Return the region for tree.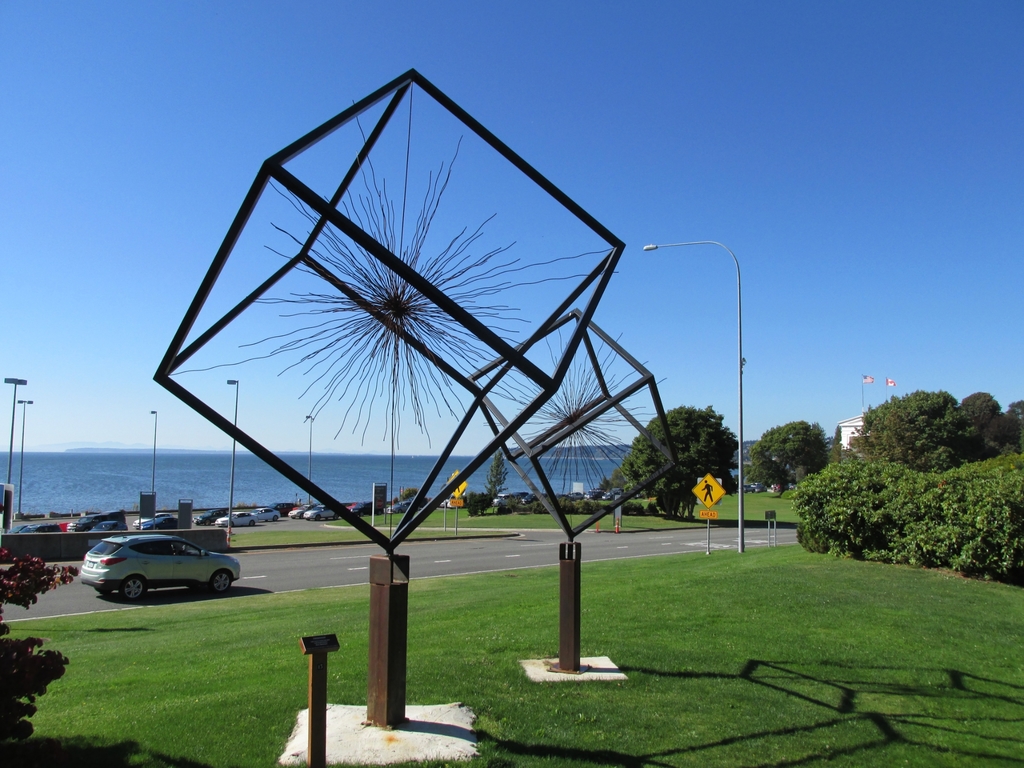
x1=748, y1=420, x2=829, y2=497.
